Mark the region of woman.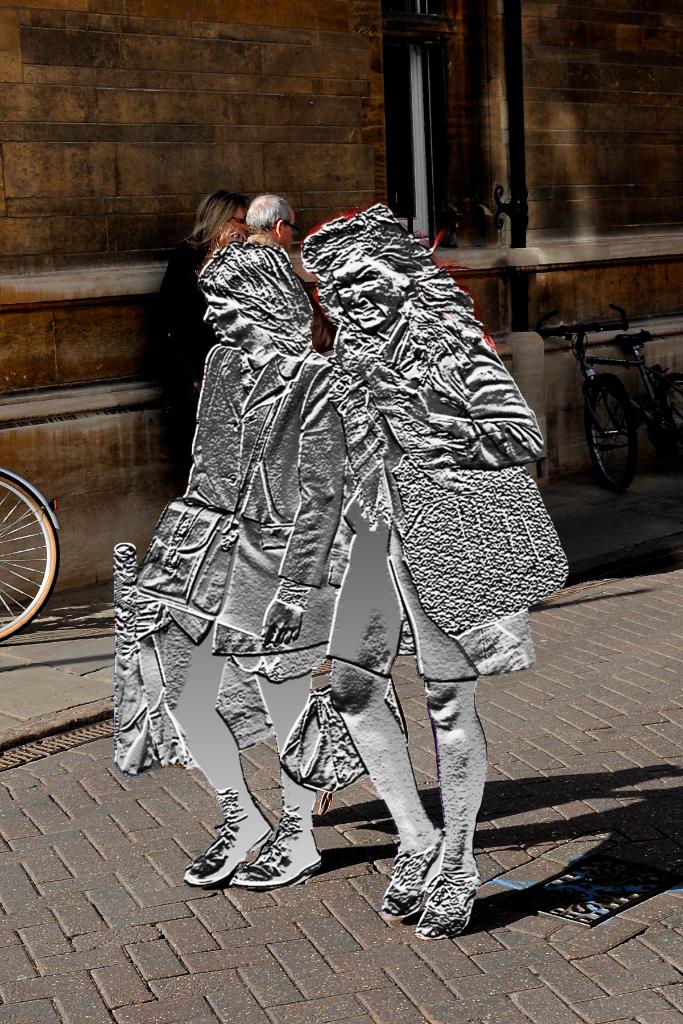
Region: bbox(303, 195, 553, 941).
